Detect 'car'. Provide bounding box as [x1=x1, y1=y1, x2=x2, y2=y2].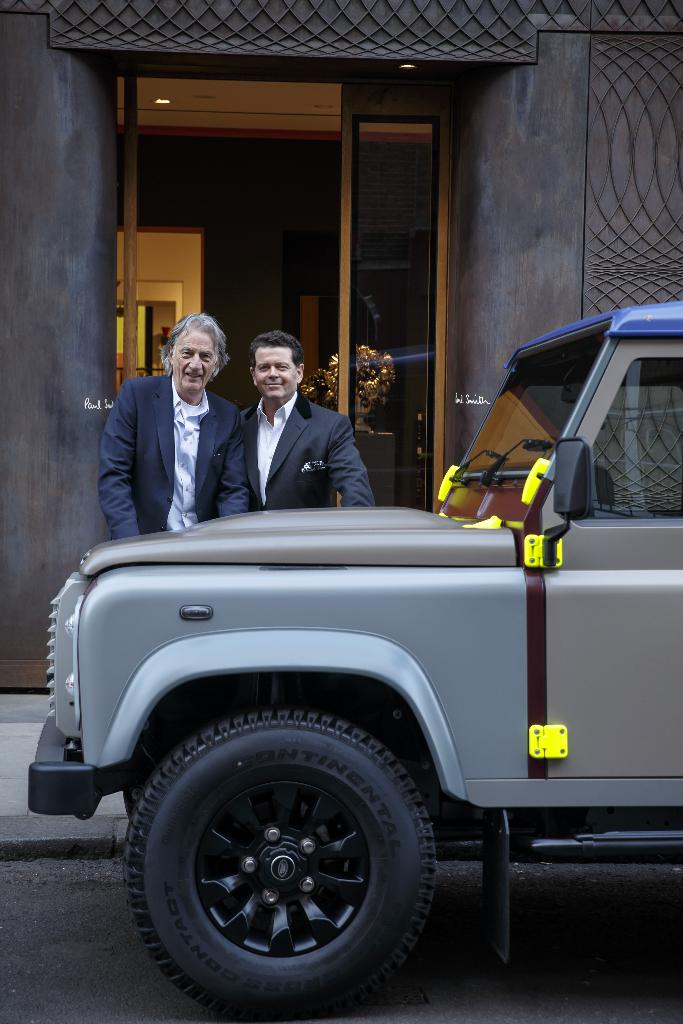
[x1=23, y1=296, x2=682, y2=1023].
